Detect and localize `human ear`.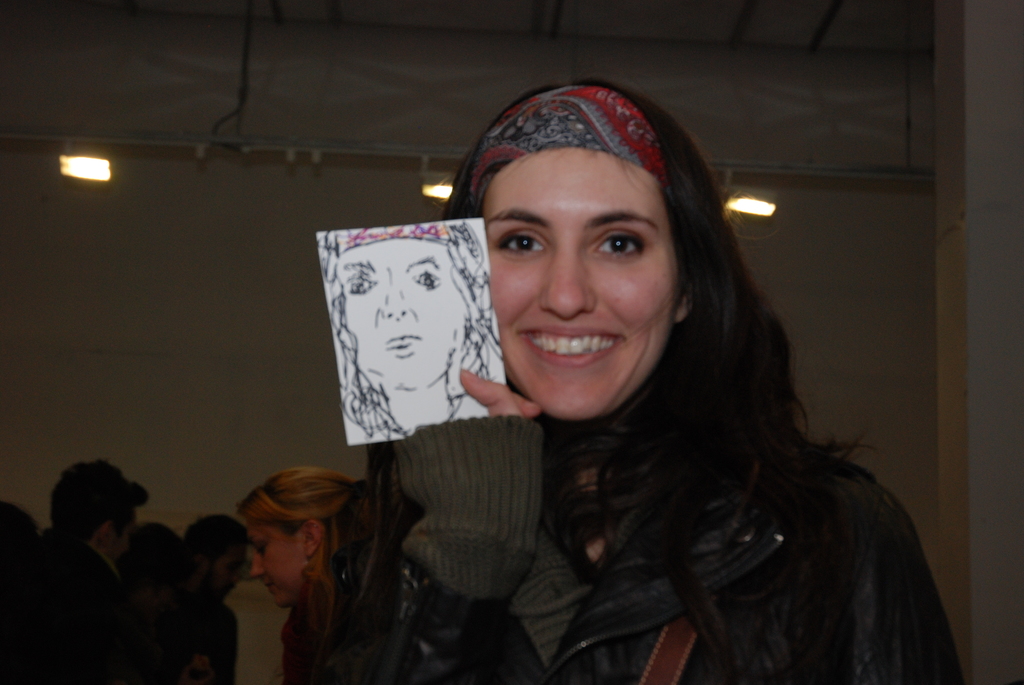
Localized at crop(672, 285, 693, 321).
